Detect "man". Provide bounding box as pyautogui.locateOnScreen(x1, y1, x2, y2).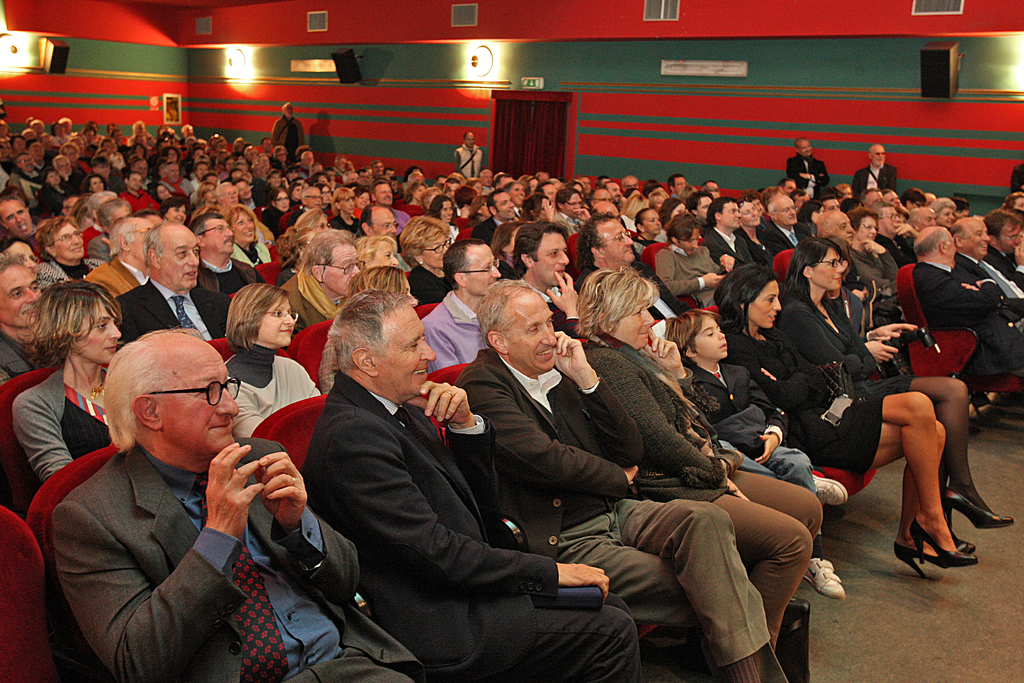
pyautogui.locateOnScreen(31, 318, 344, 643).
